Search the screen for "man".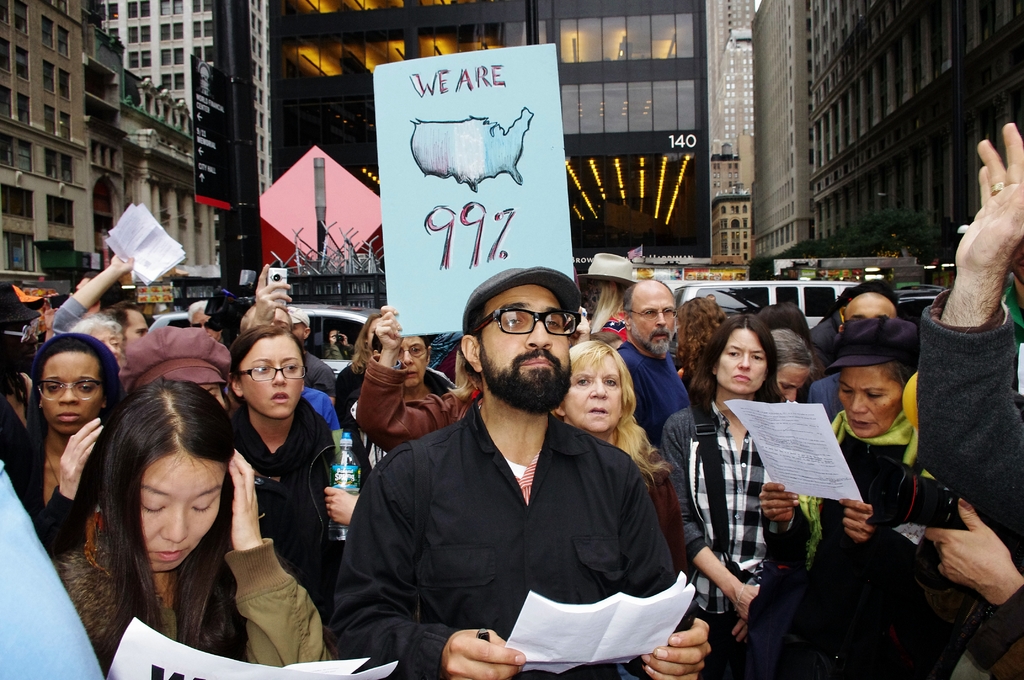
Found at bbox=(616, 277, 691, 448).
